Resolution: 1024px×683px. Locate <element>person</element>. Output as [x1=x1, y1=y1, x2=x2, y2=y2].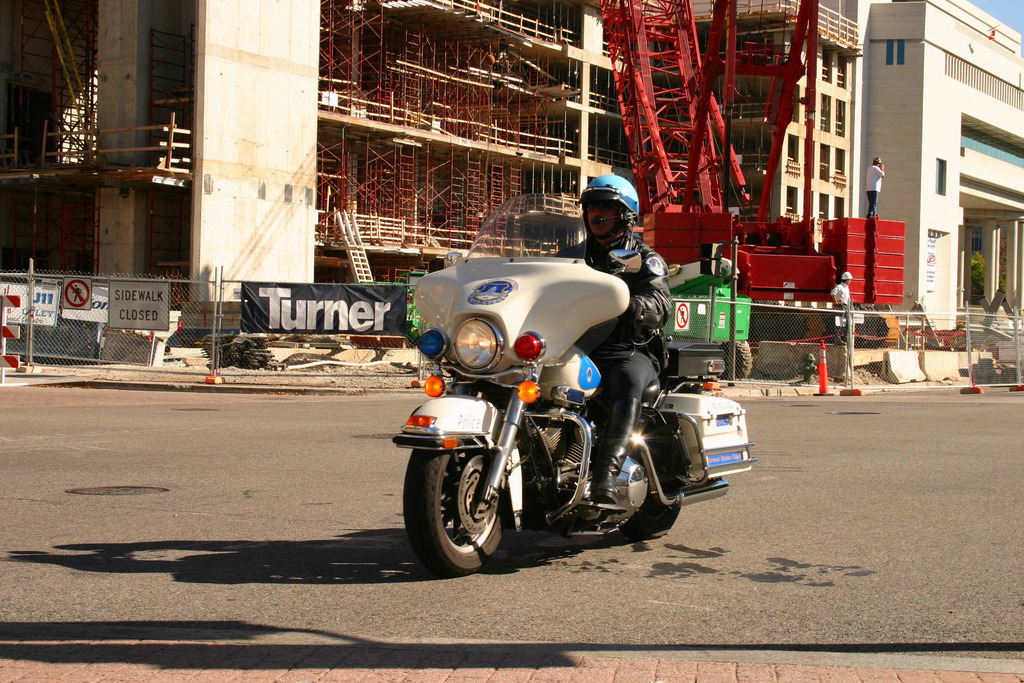
[x1=870, y1=150, x2=889, y2=213].
